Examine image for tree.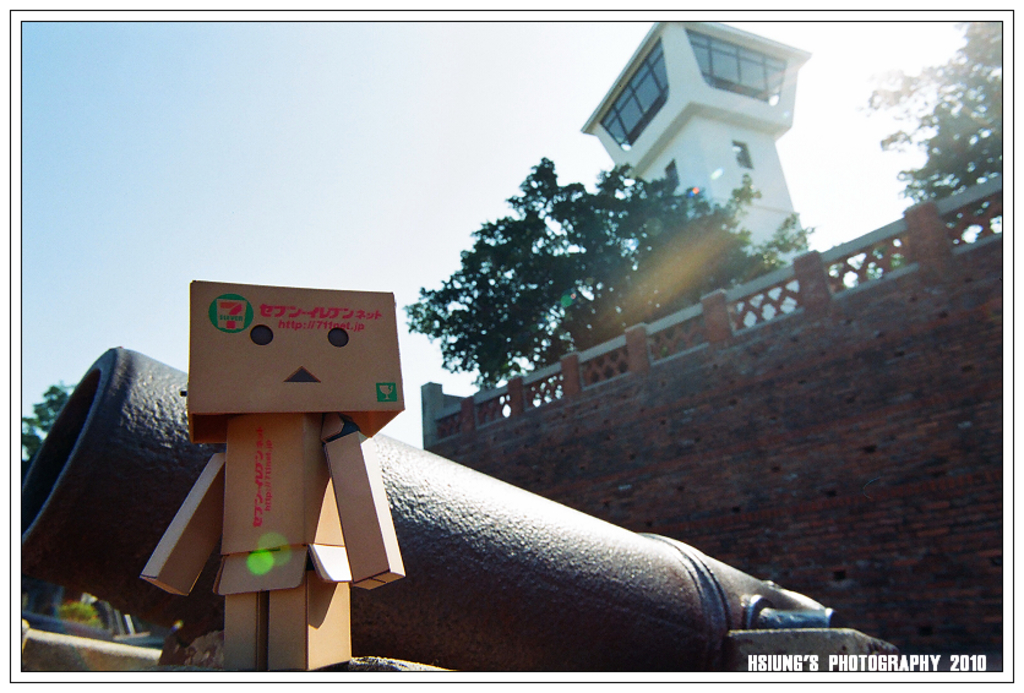
Examination result: Rect(867, 18, 1013, 277).
